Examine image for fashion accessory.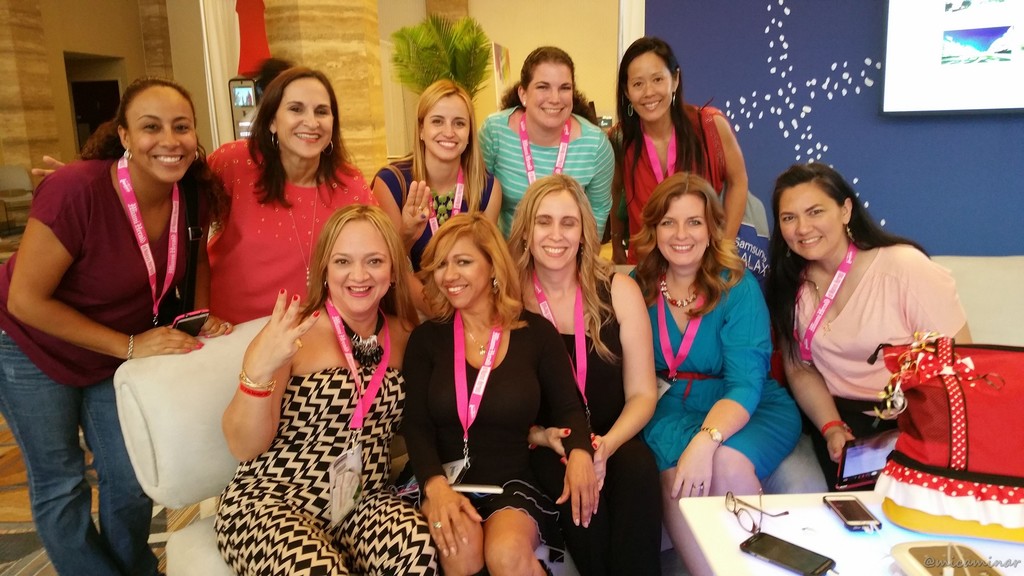
Examination result: BBox(339, 310, 381, 369).
